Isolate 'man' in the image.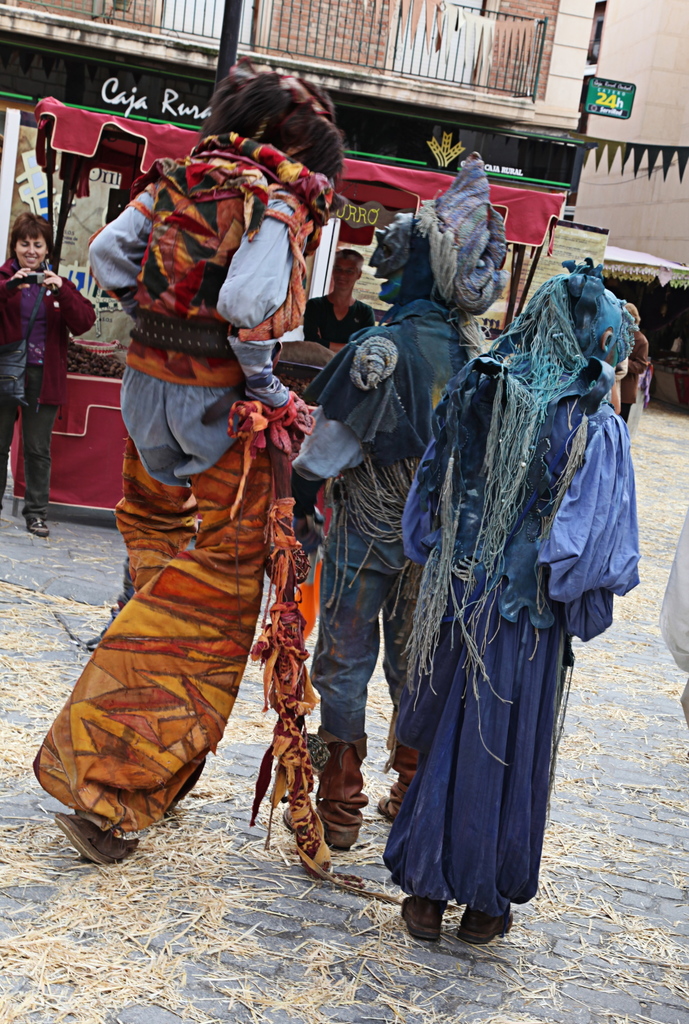
Isolated region: <bbox>51, 73, 346, 889</bbox>.
